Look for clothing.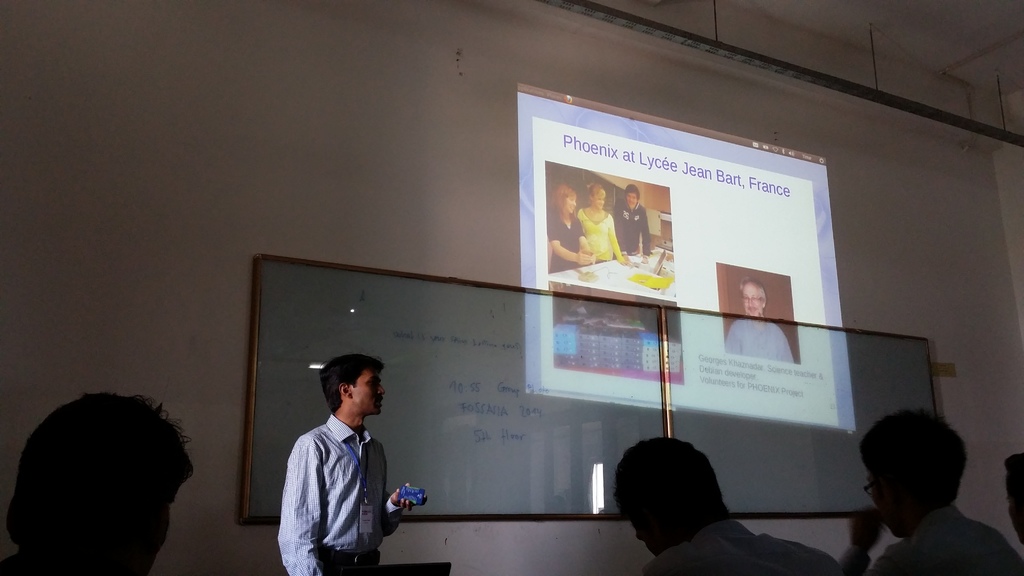
Found: Rect(724, 319, 792, 366).
